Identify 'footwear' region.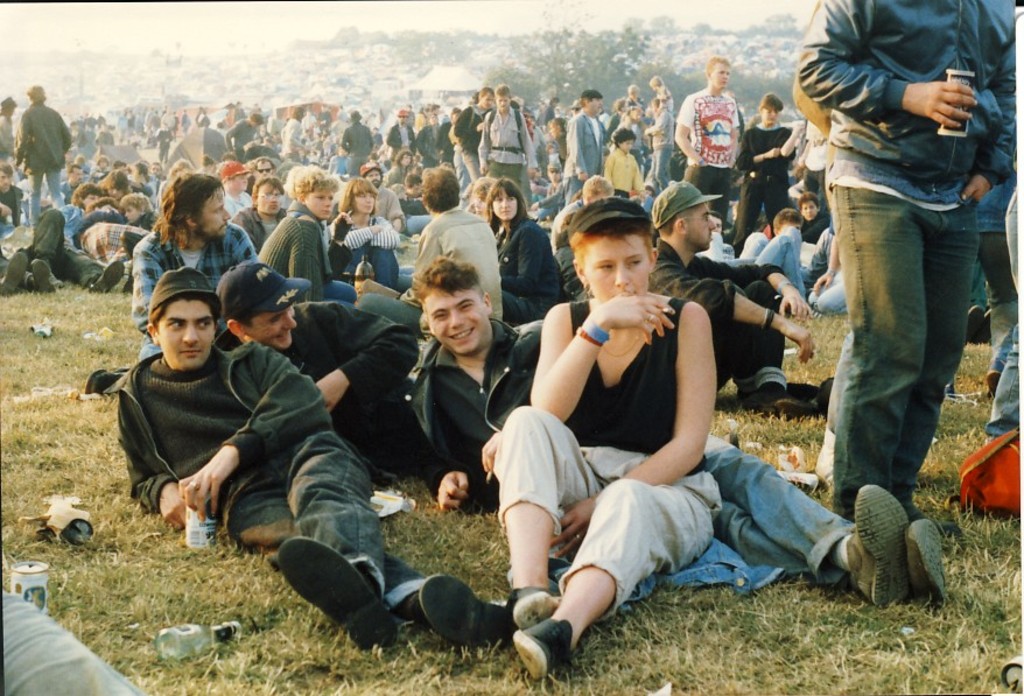
Region: crop(30, 254, 59, 294).
